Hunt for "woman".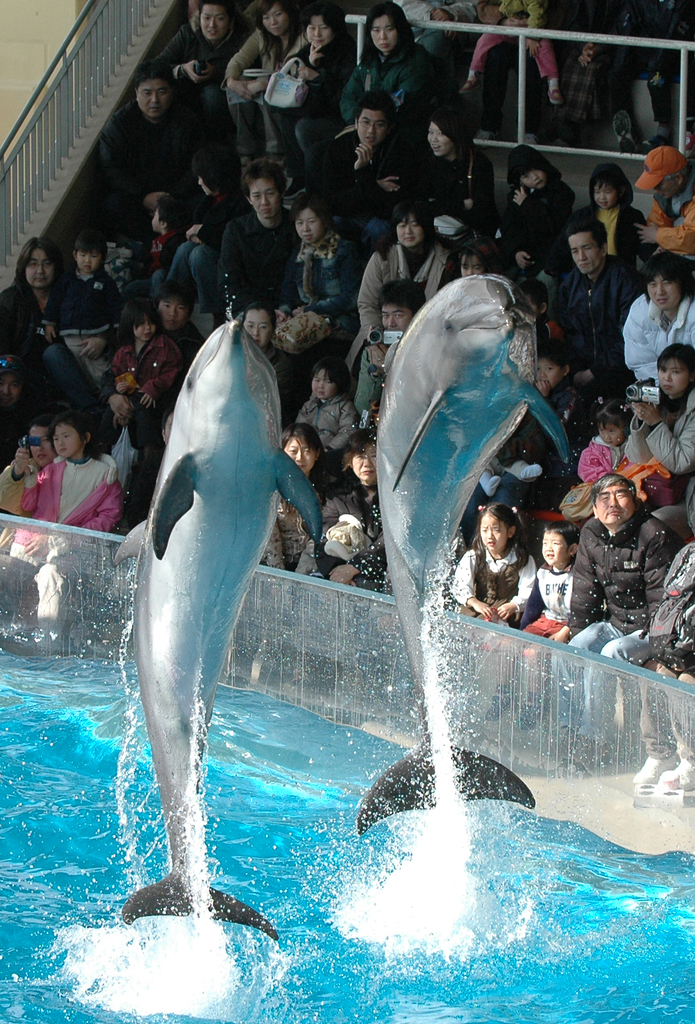
Hunted down at 218,0,308,173.
